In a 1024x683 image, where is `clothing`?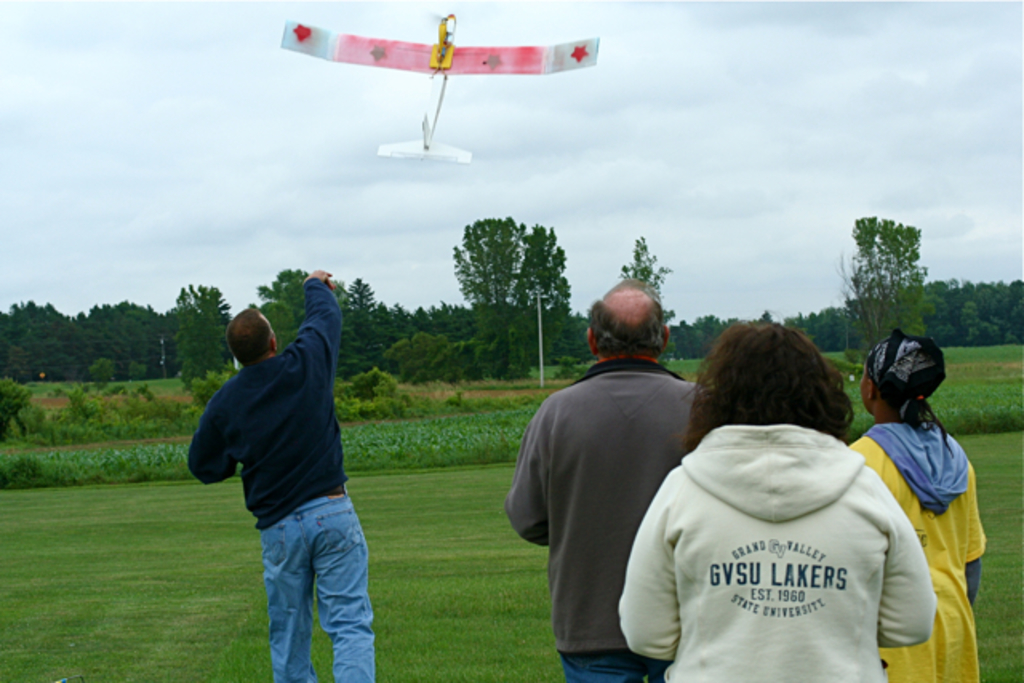
bbox=[501, 349, 707, 681].
